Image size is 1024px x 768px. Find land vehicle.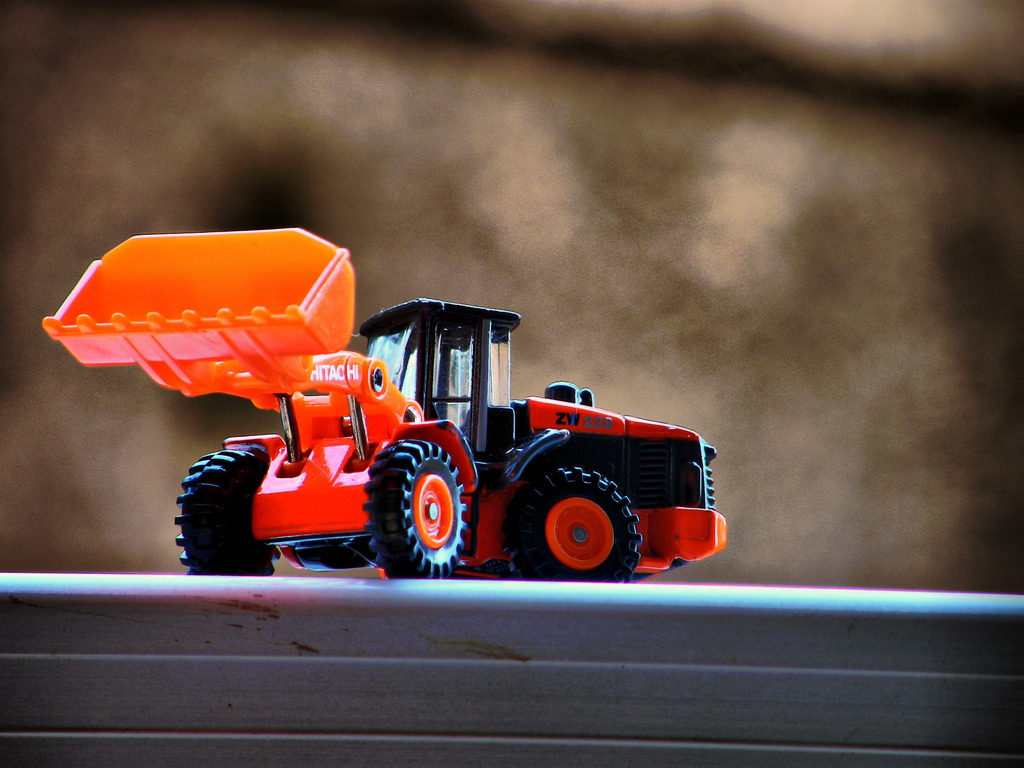
43/225/731/581.
